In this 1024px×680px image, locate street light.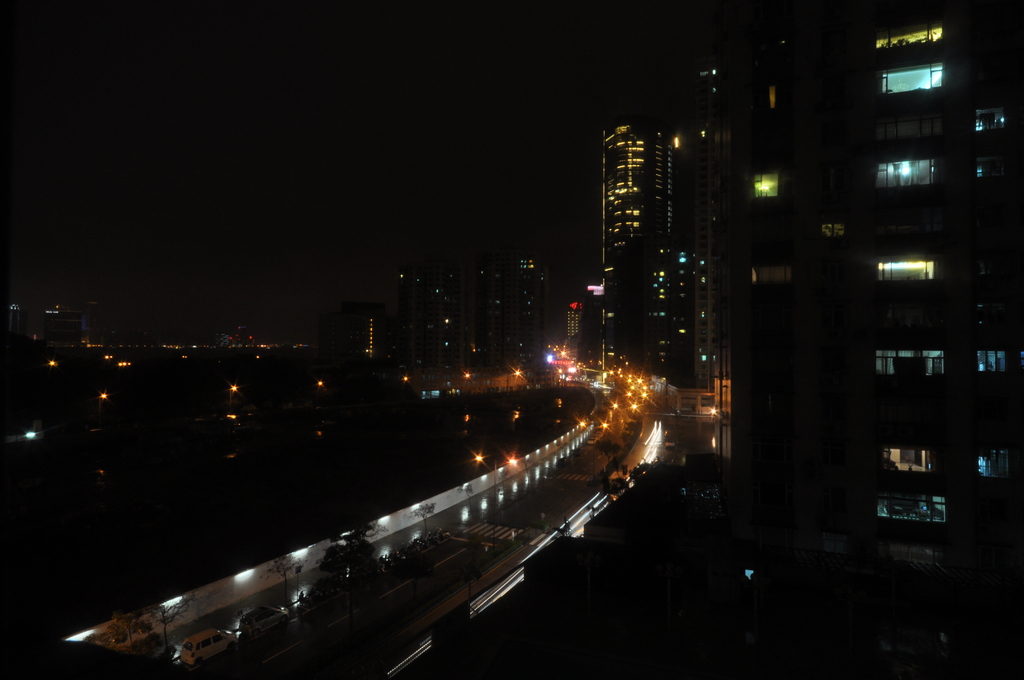
Bounding box: 580:419:611:490.
